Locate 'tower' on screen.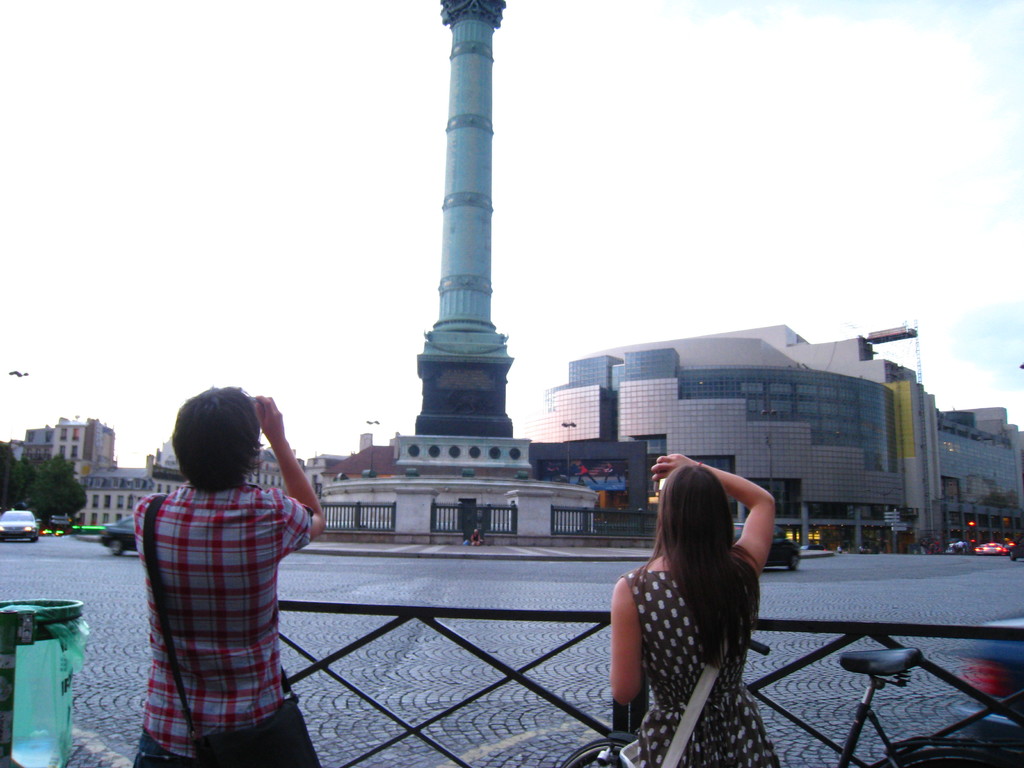
On screen at box(34, 412, 106, 467).
